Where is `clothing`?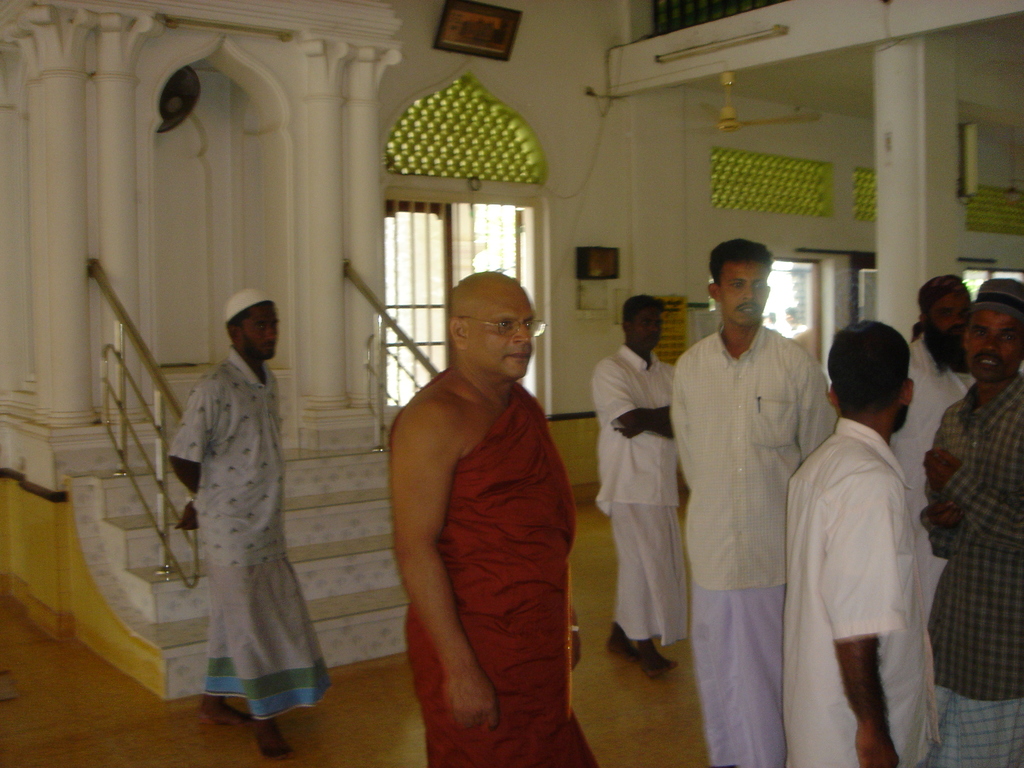
bbox=(786, 417, 941, 758).
